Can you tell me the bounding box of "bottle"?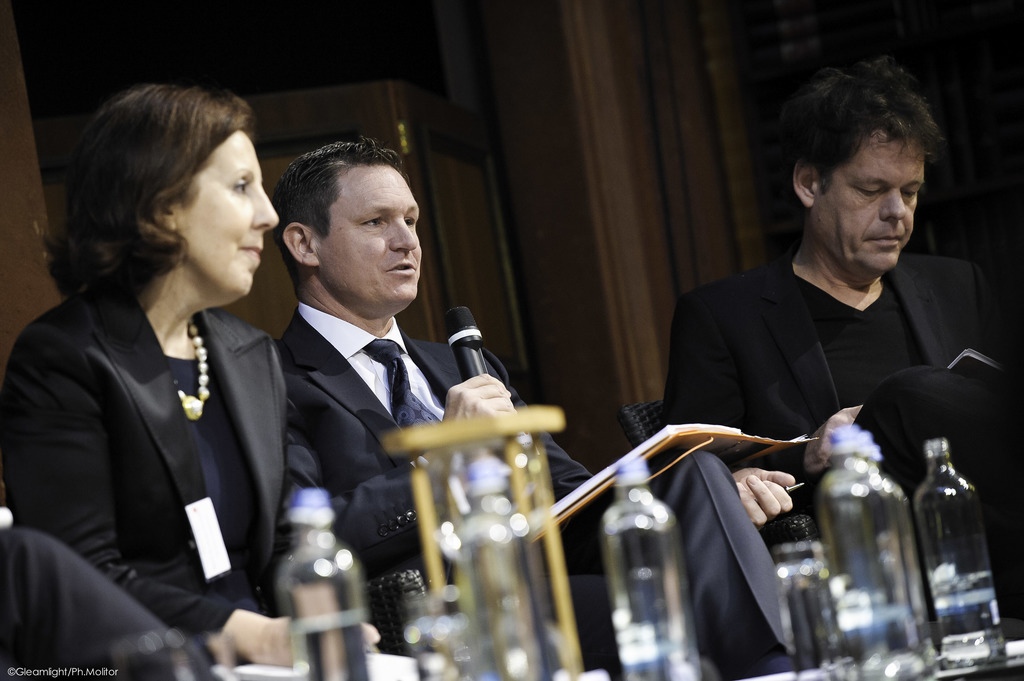
{"x1": 597, "y1": 453, "x2": 703, "y2": 680}.
